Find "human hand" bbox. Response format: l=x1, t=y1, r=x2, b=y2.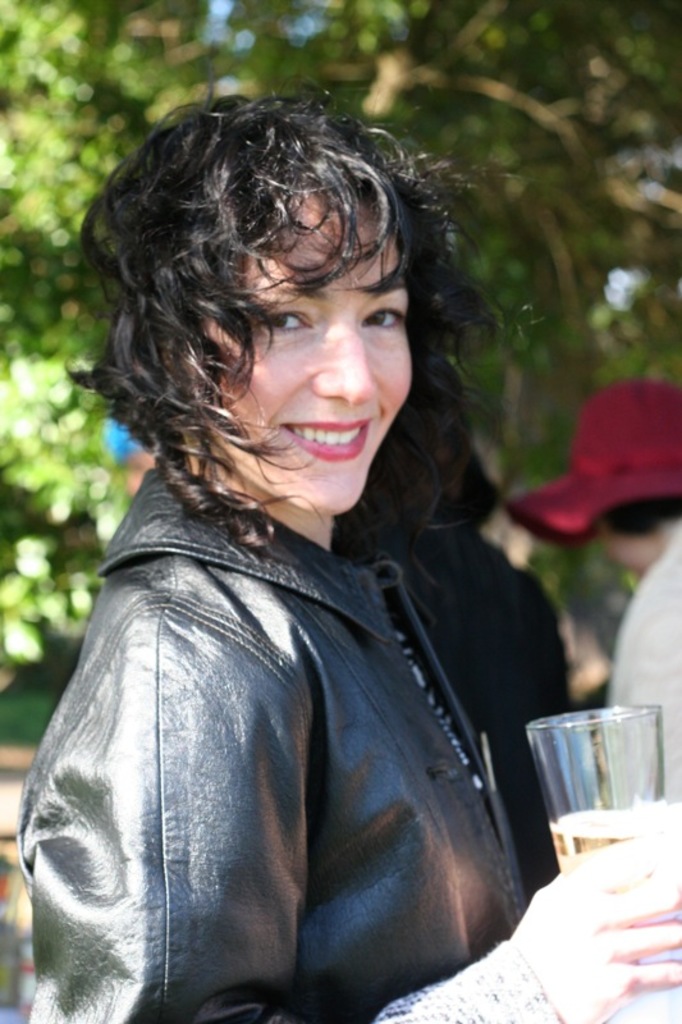
l=502, t=840, r=676, b=1018.
